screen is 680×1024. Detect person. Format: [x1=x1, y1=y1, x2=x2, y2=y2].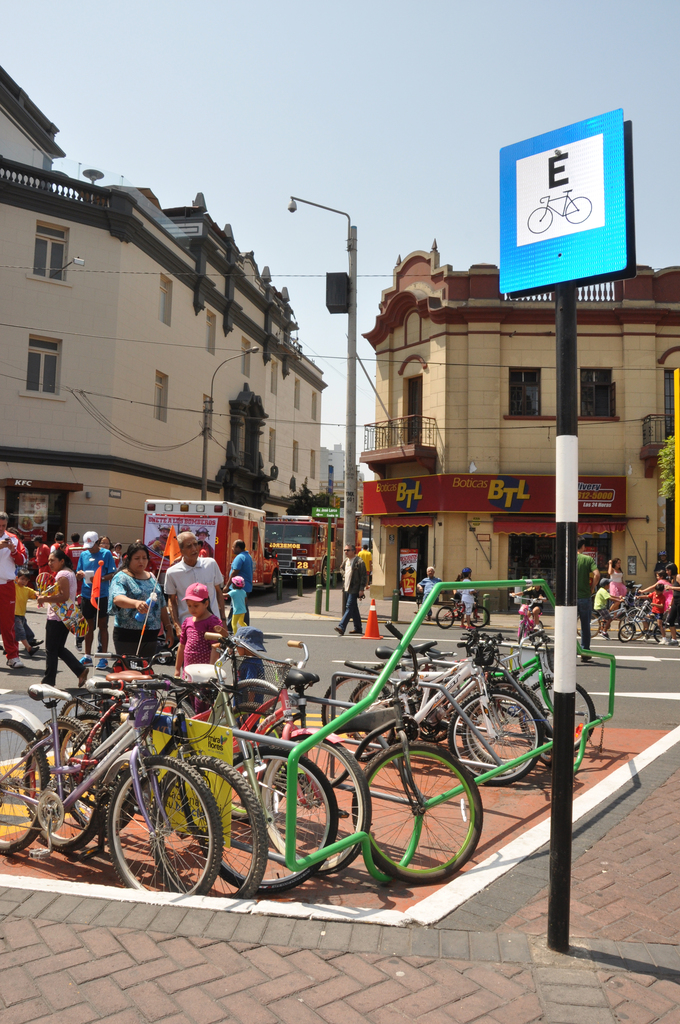
[x1=663, y1=564, x2=679, y2=597].
